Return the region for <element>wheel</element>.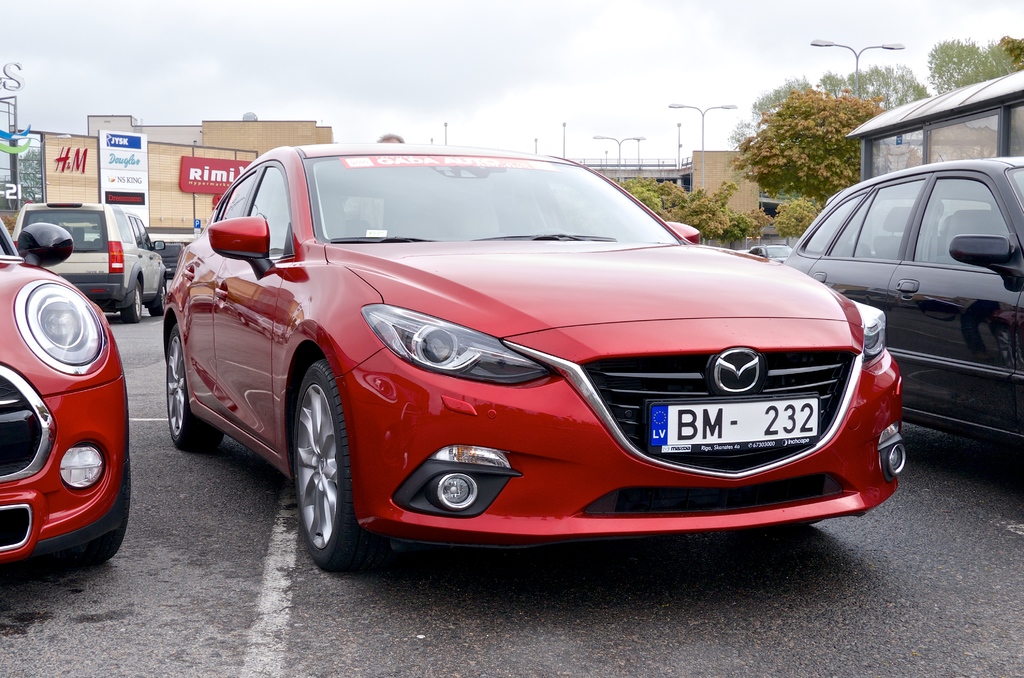
{"left": 289, "top": 365, "right": 367, "bottom": 571}.
